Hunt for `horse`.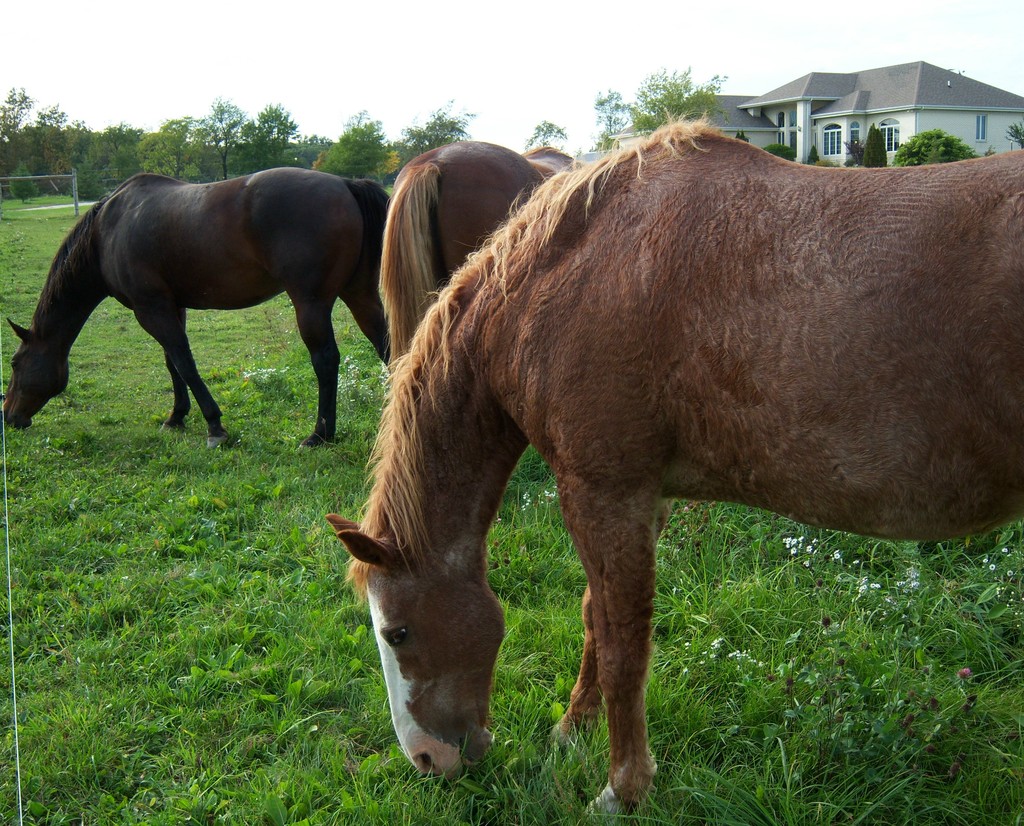
Hunted down at crop(324, 106, 1023, 825).
